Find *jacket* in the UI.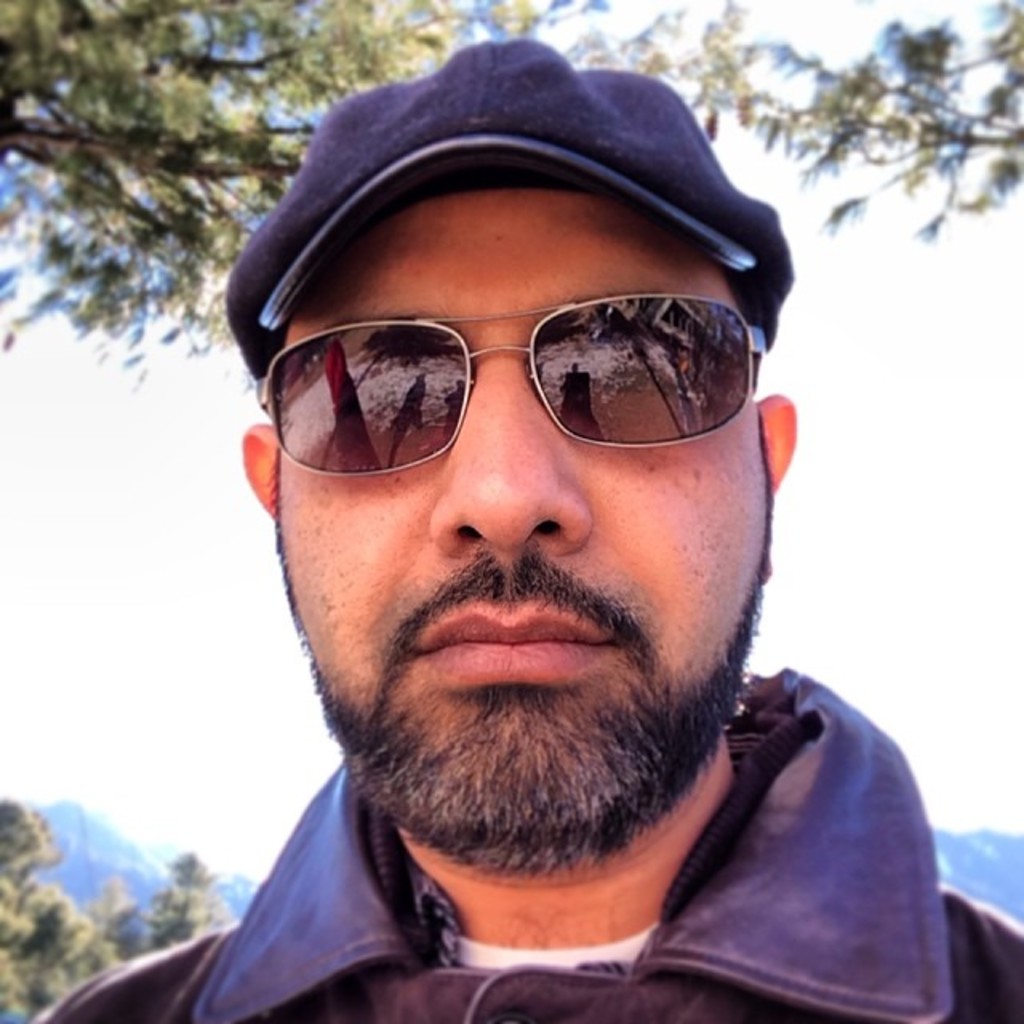
UI element at 37, 666, 1022, 1022.
